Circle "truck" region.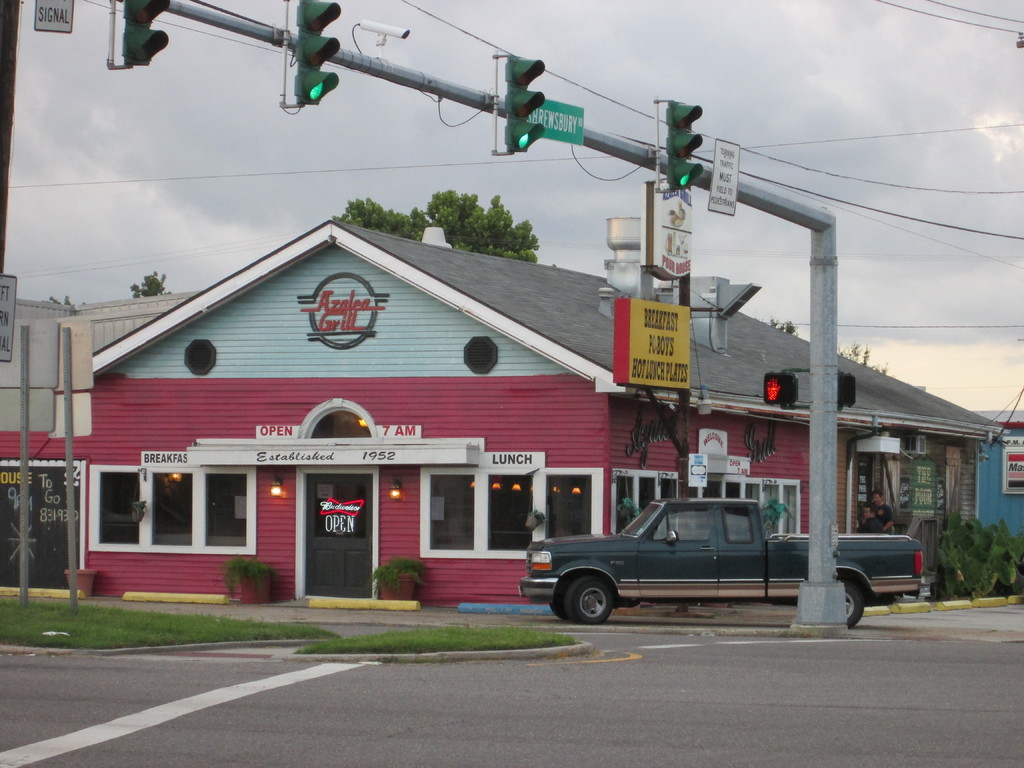
Region: region(524, 492, 904, 625).
